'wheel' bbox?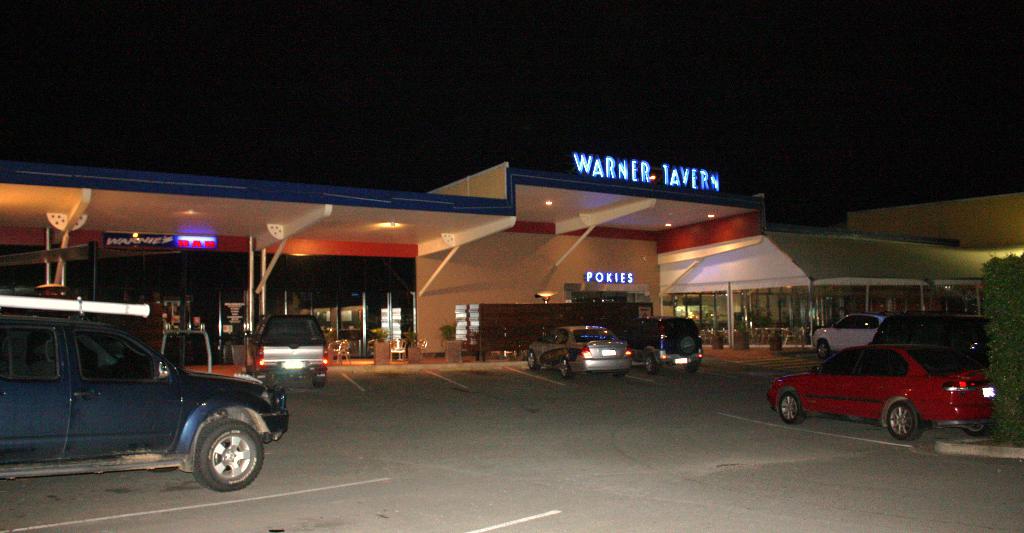
bbox(612, 370, 626, 376)
